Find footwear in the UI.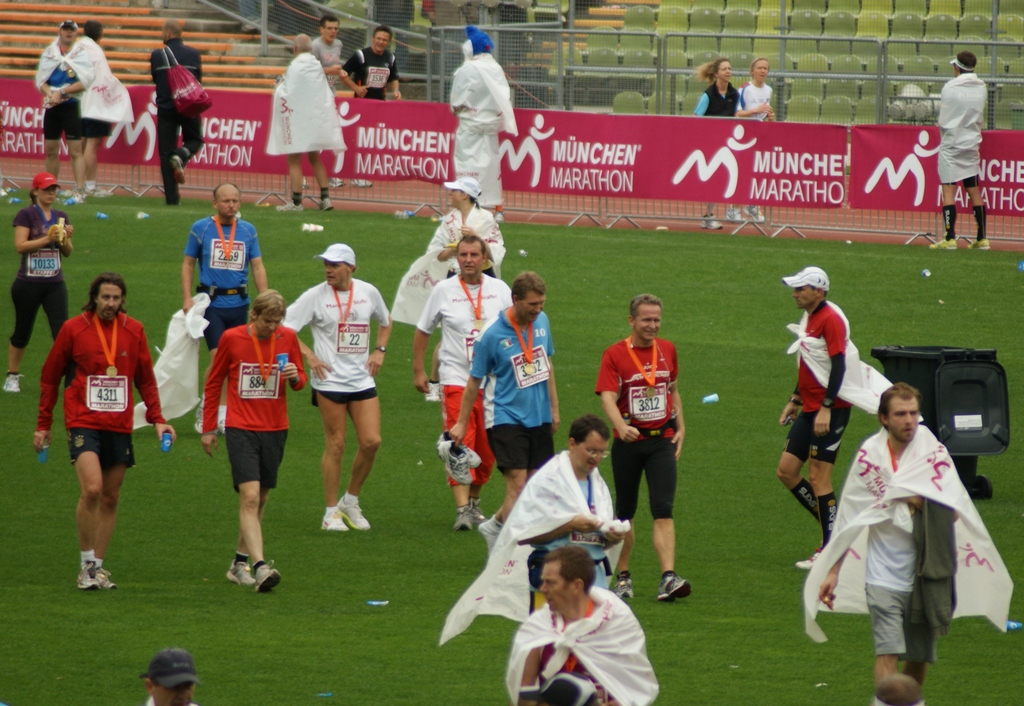
UI element at [697,215,719,229].
